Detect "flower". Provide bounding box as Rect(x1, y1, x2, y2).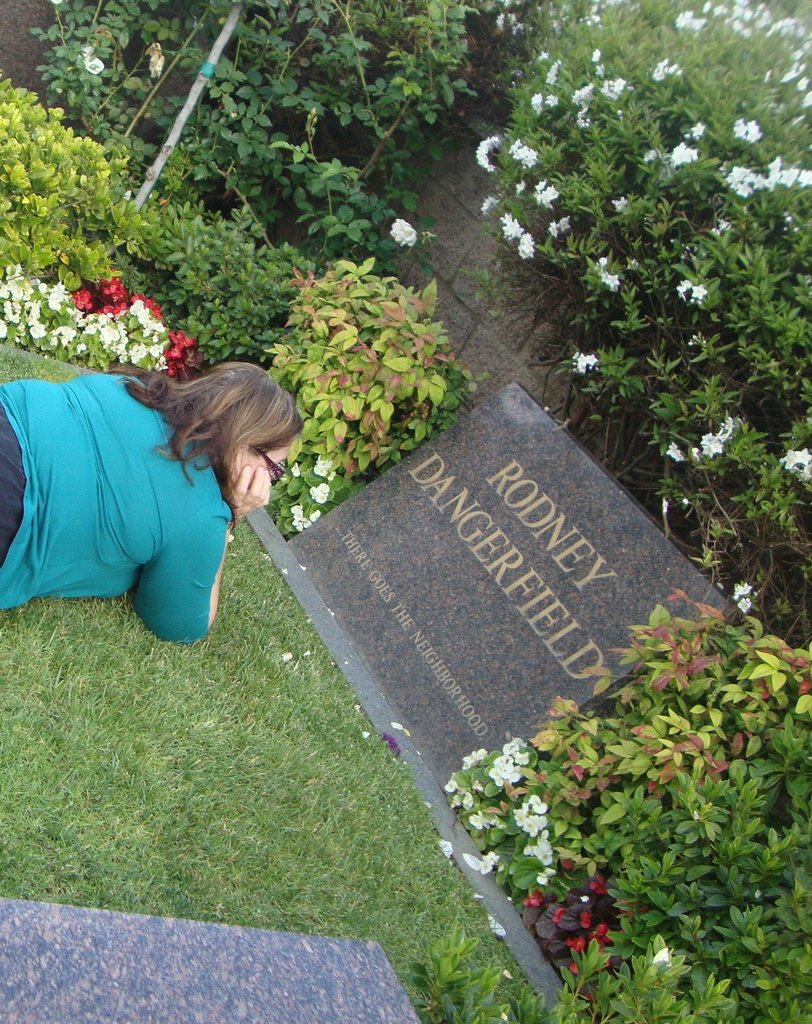
Rect(390, 215, 418, 250).
